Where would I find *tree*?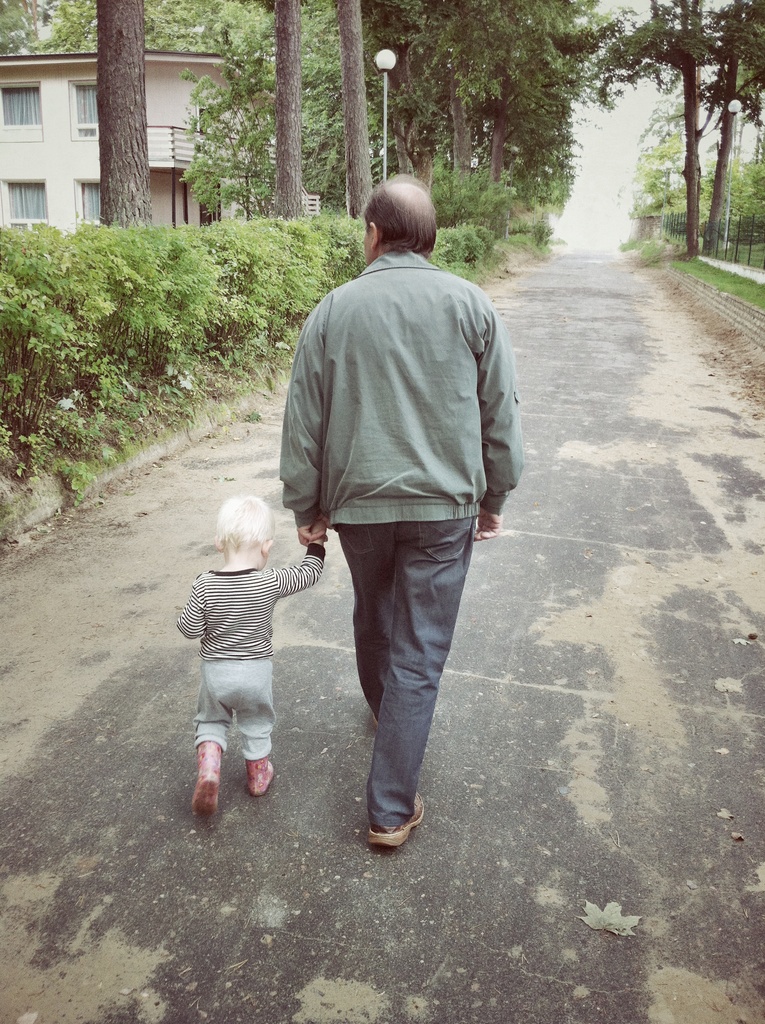
At 606, 0, 714, 252.
